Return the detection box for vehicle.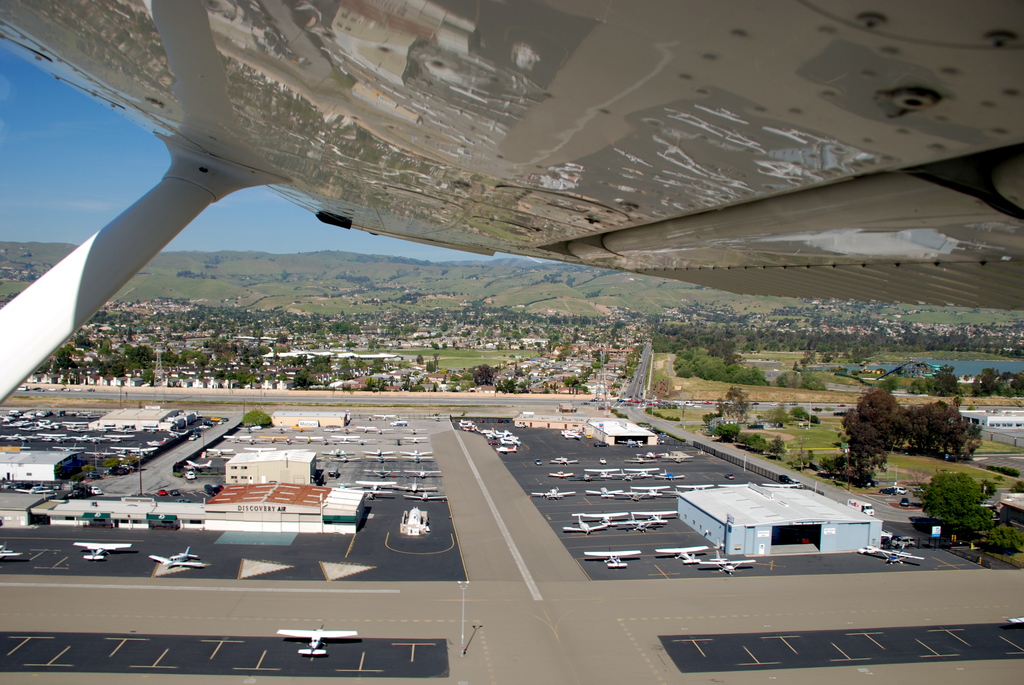
<bbox>73, 537, 129, 566</bbox>.
